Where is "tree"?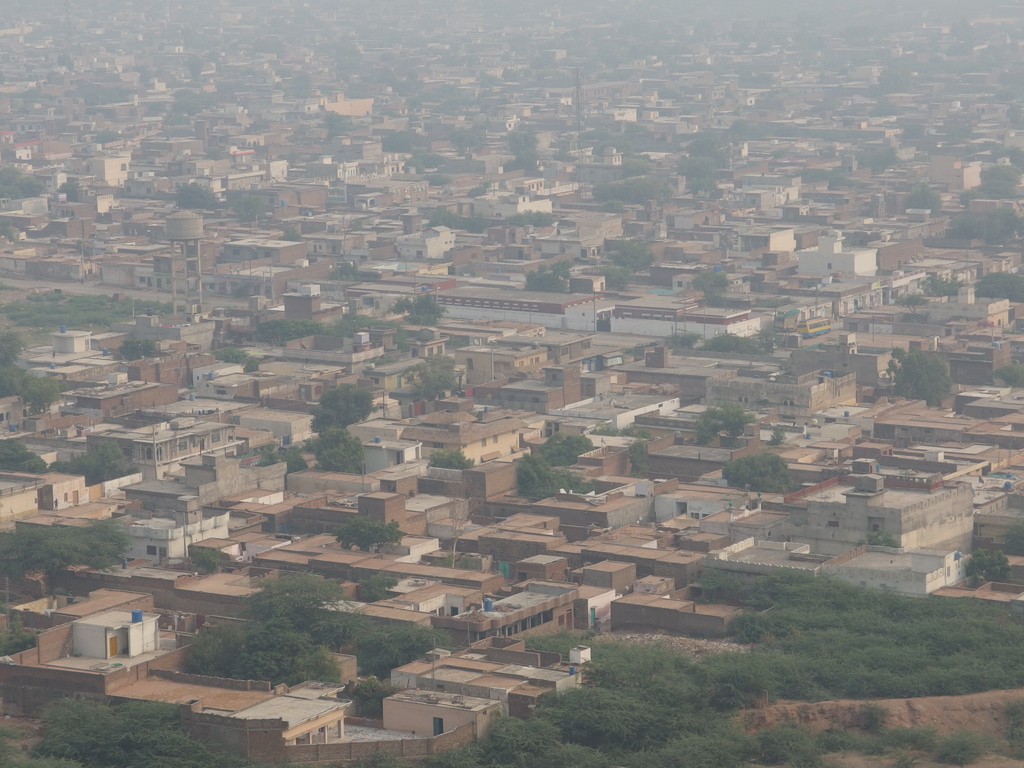
bbox(598, 262, 629, 289).
